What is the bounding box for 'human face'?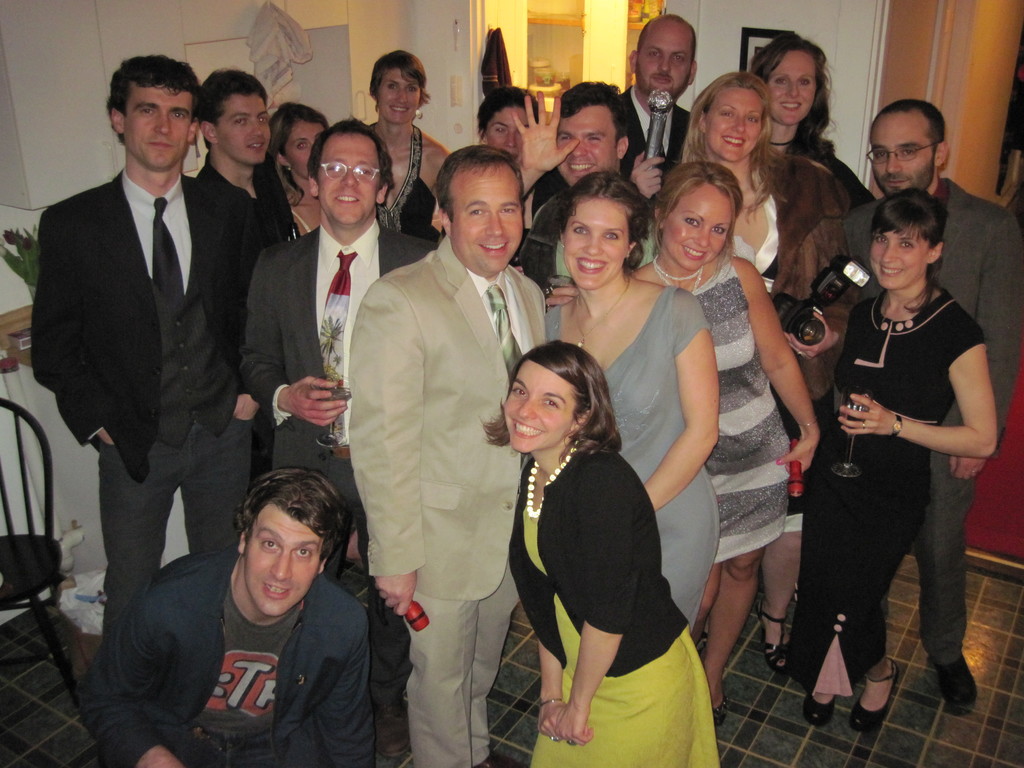
<bbox>664, 177, 736, 273</bbox>.
